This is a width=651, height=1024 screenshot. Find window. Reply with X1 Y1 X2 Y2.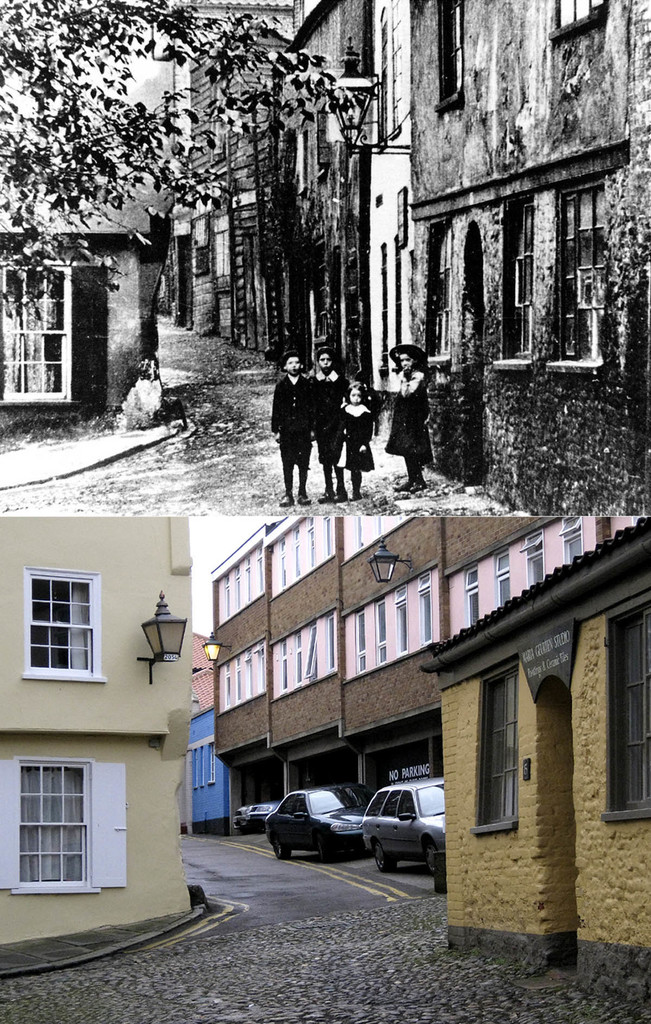
552 180 607 361.
